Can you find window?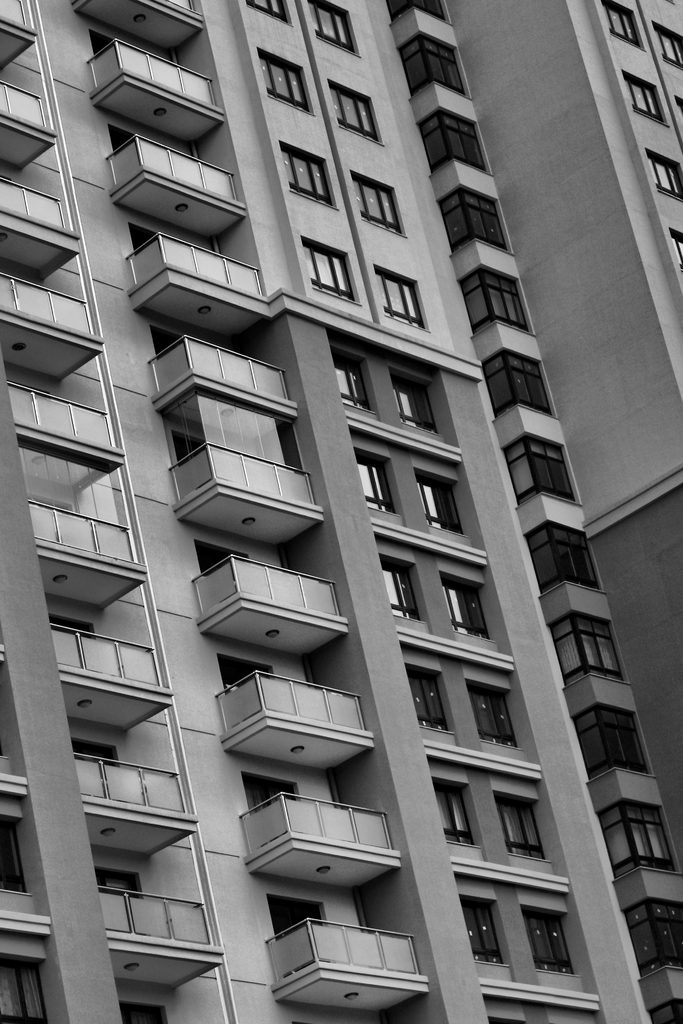
Yes, bounding box: crop(247, 0, 288, 25).
